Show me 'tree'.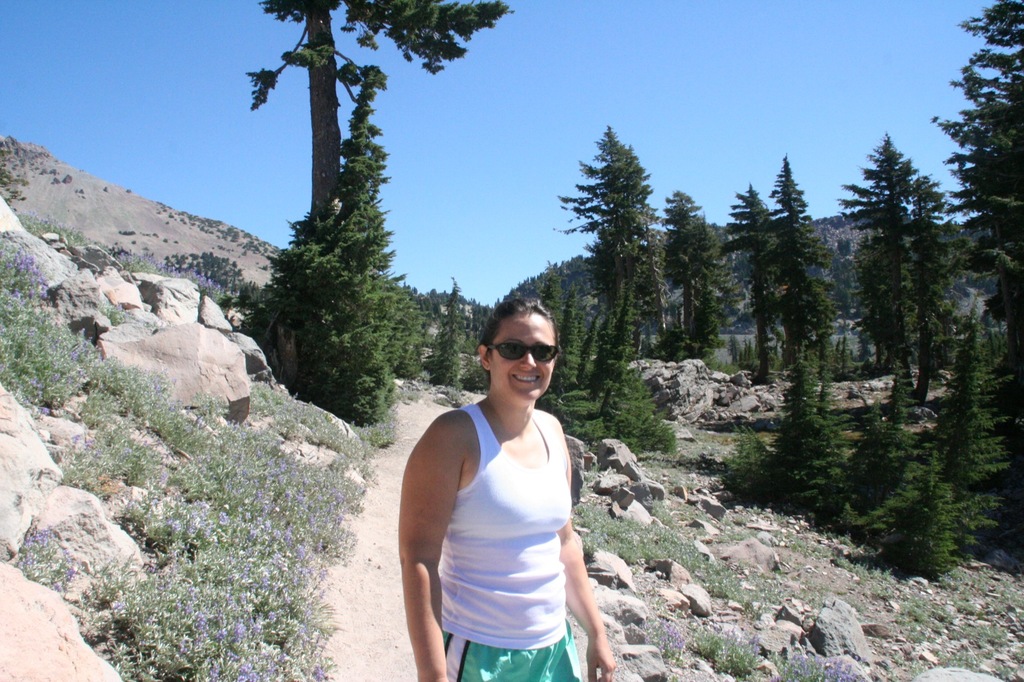
'tree' is here: l=929, t=313, r=1021, b=482.
